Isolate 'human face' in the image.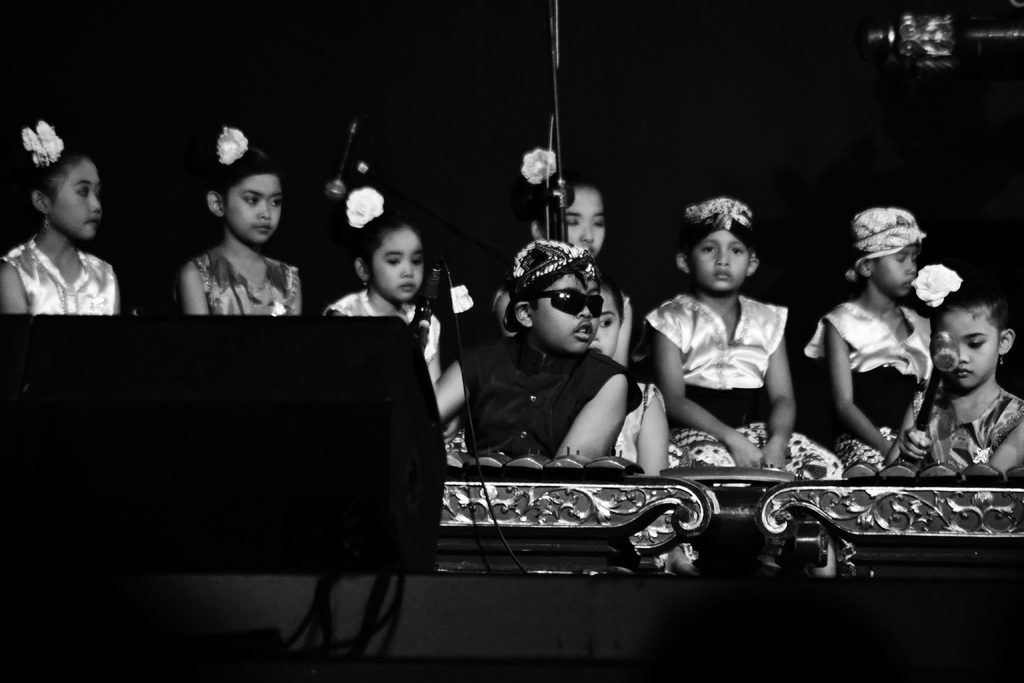
Isolated region: [370, 224, 425, 299].
